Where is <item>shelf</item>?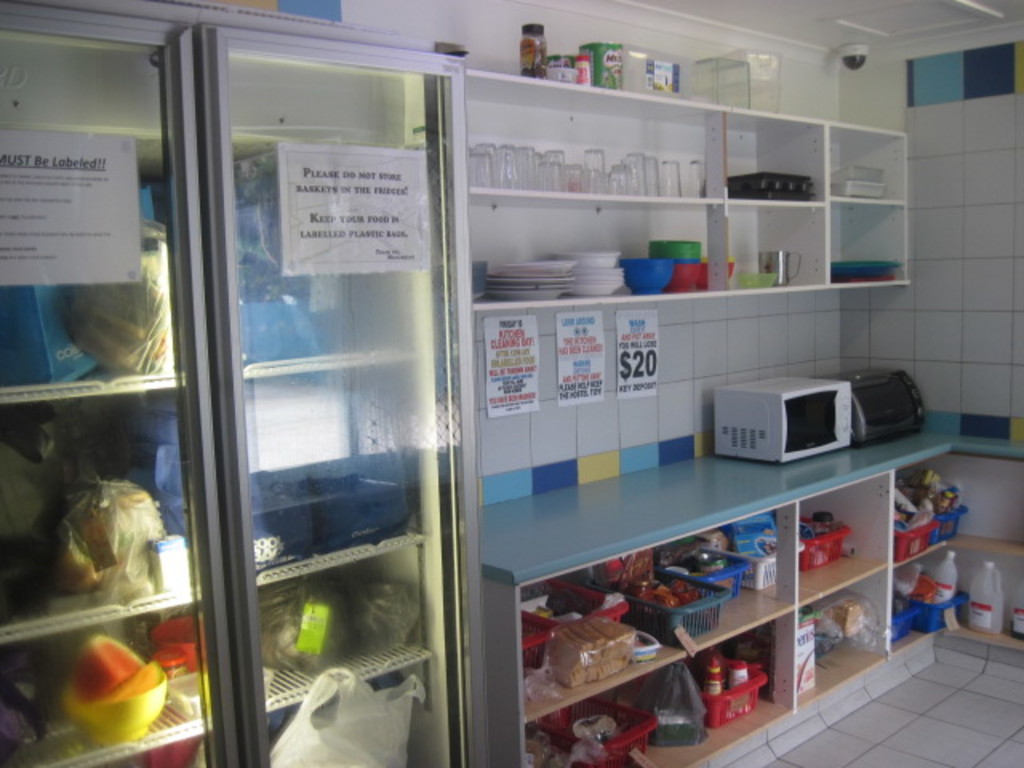
pyautogui.locateOnScreen(835, 203, 912, 288).
